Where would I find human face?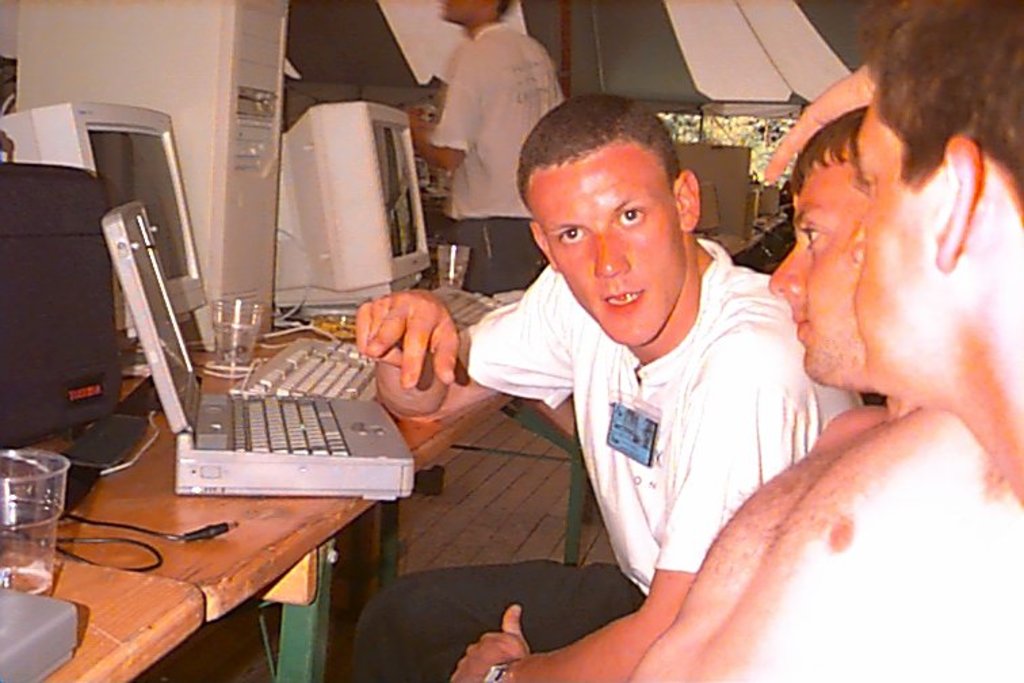
At 443/0/477/30.
